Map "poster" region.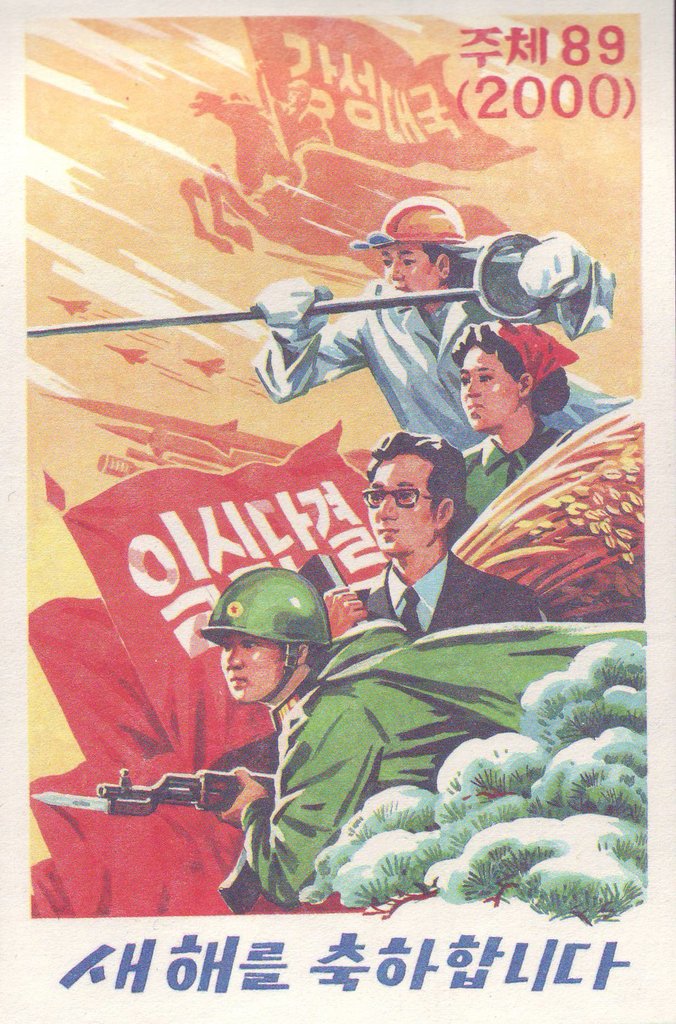
Mapped to Rect(0, 0, 675, 1022).
